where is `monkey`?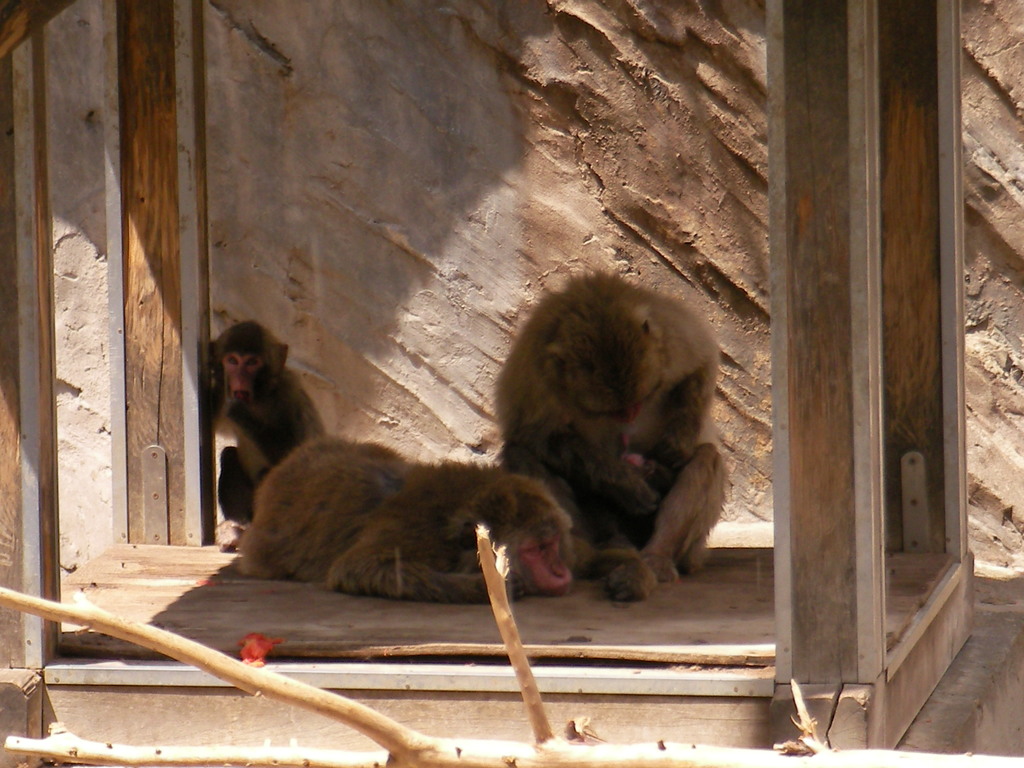
223/428/657/600.
